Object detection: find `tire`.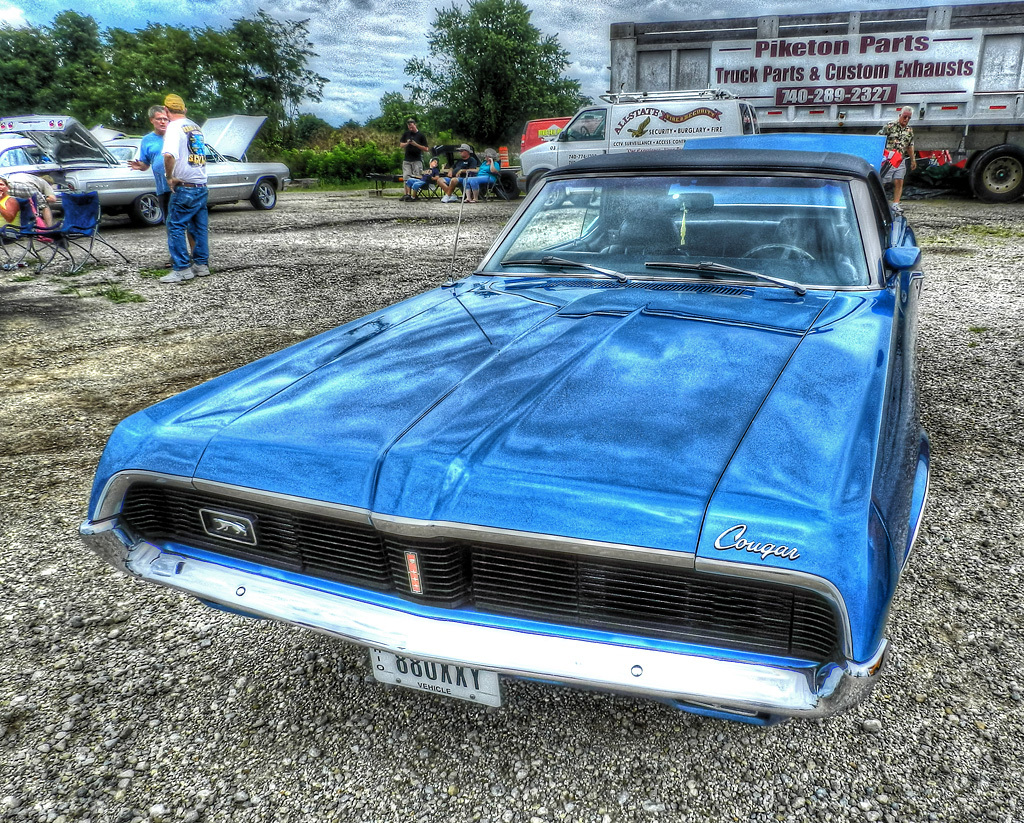
966,150,1023,200.
